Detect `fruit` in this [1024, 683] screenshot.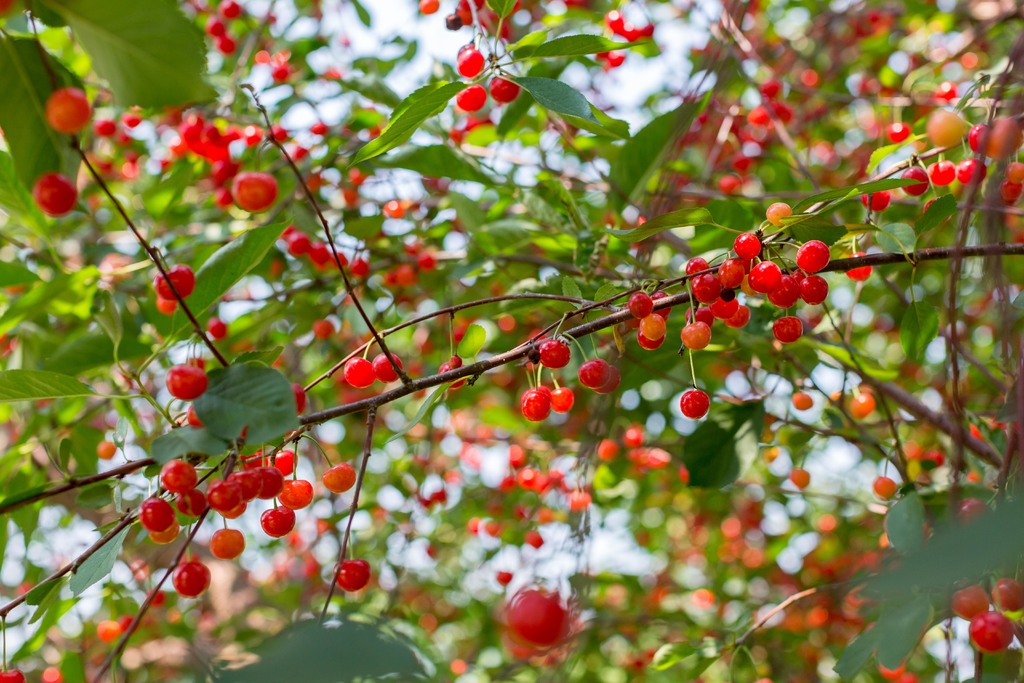
Detection: 842,248,874,281.
